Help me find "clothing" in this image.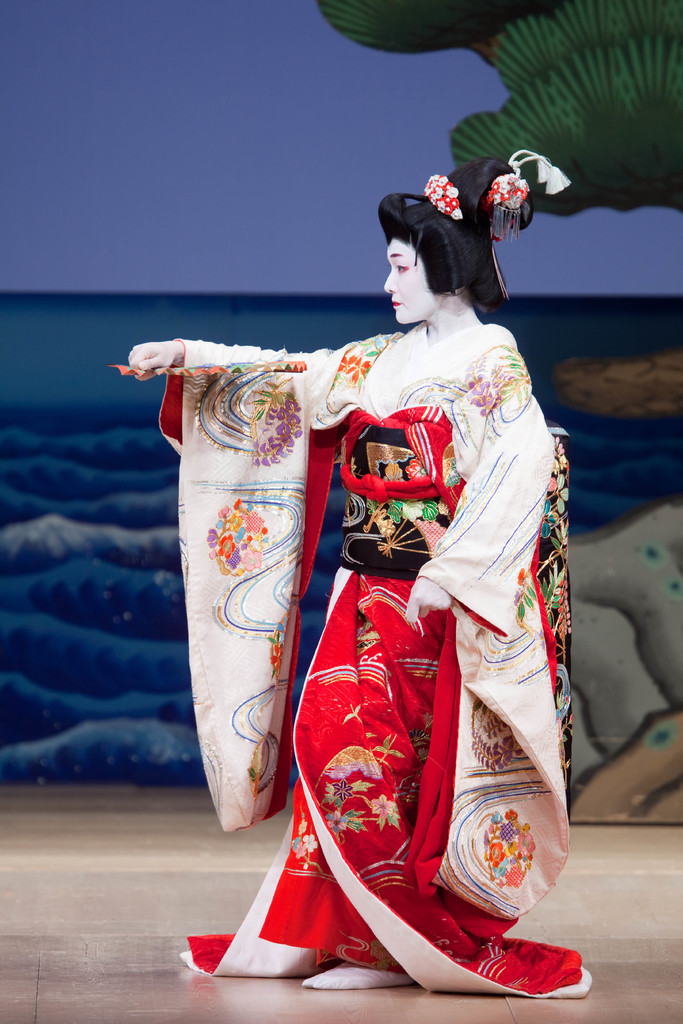
Found it: 221/298/555/988.
